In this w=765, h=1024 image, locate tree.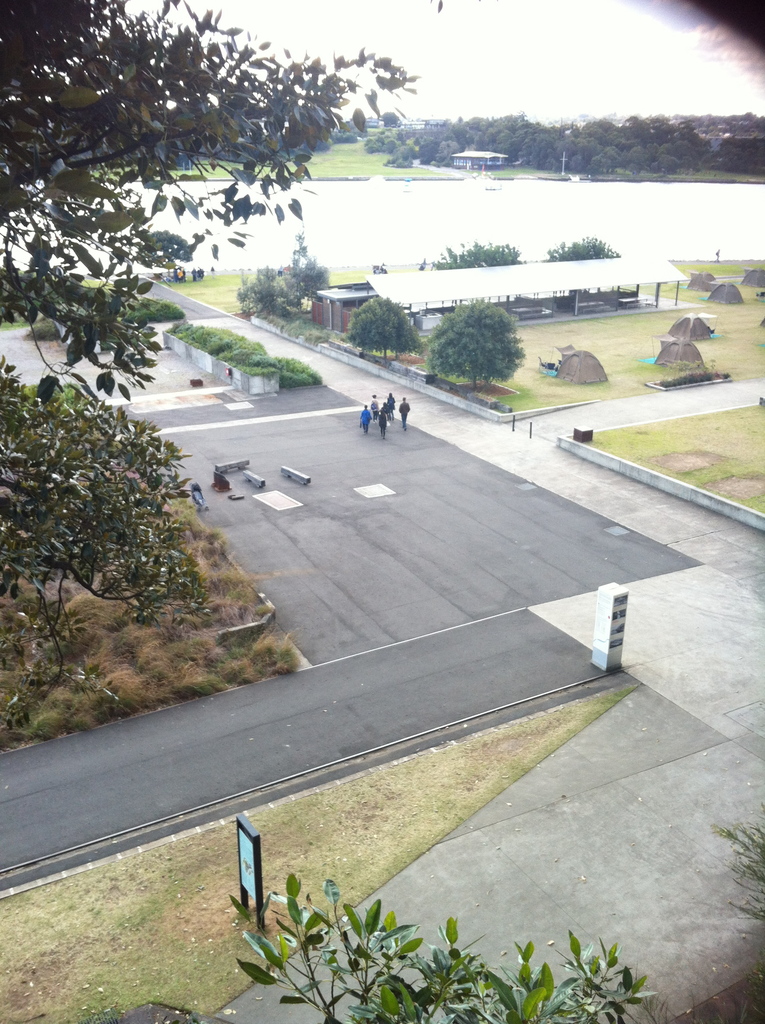
Bounding box: <box>344,292,428,371</box>.
